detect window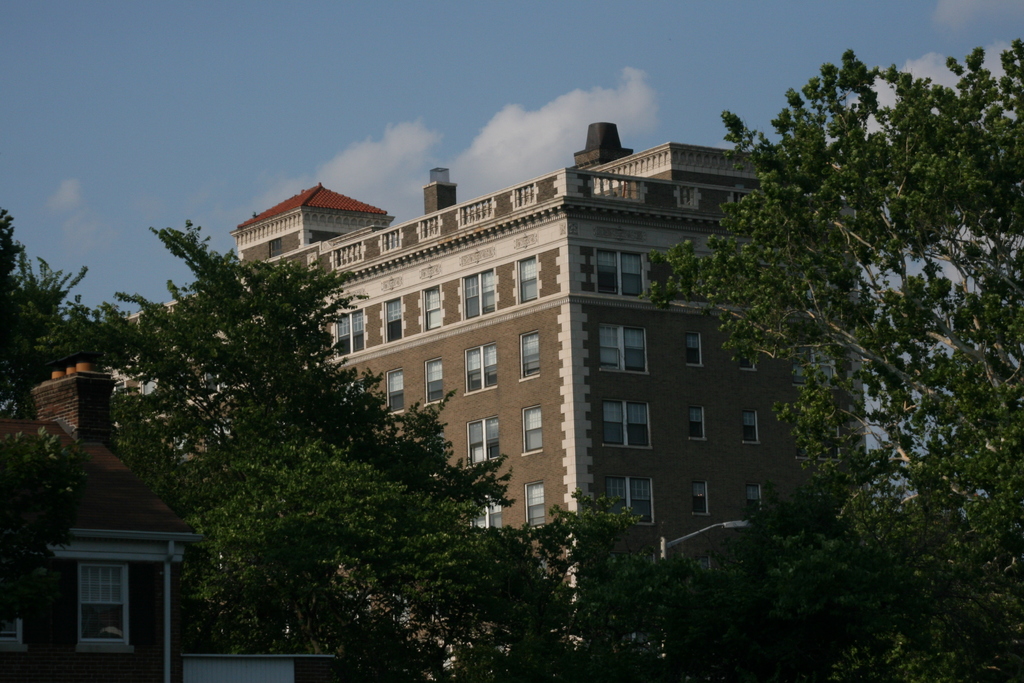
(745,482,765,518)
